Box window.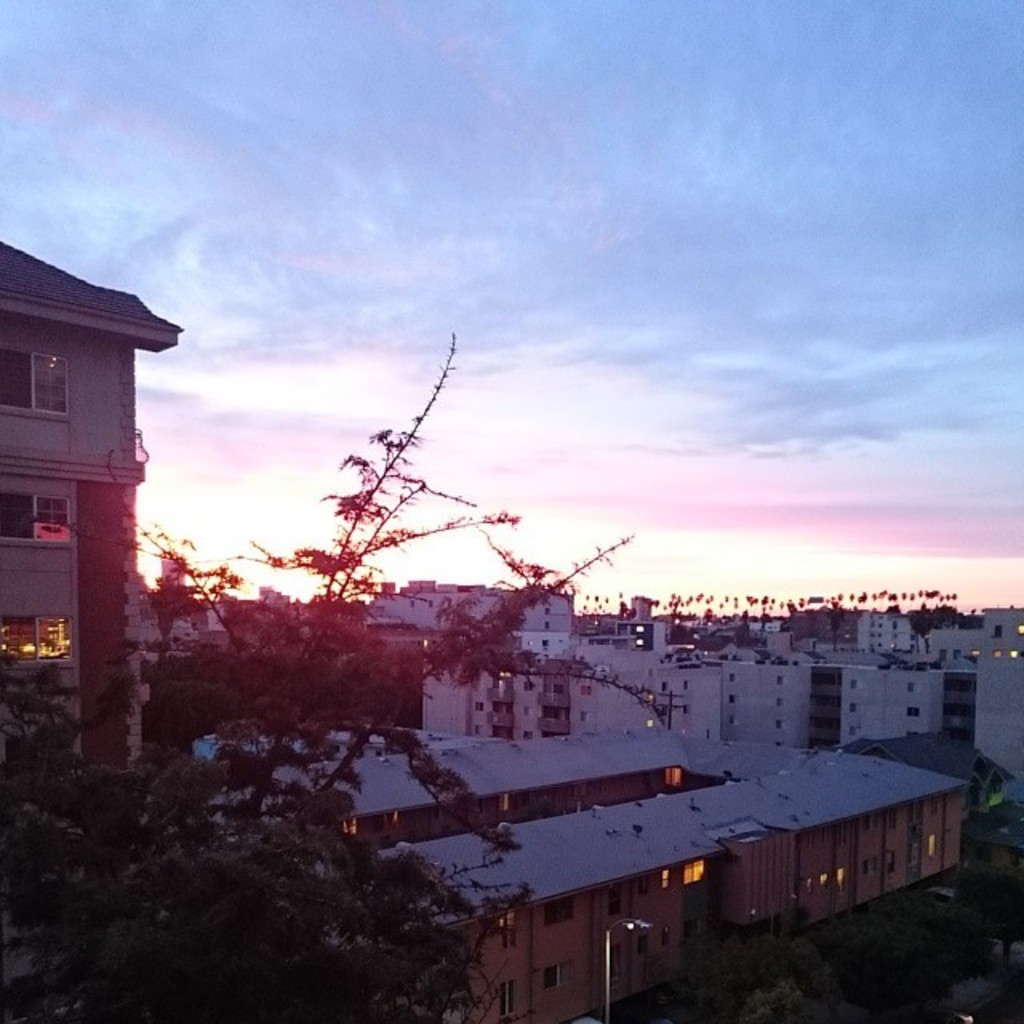
[952,629,987,656].
